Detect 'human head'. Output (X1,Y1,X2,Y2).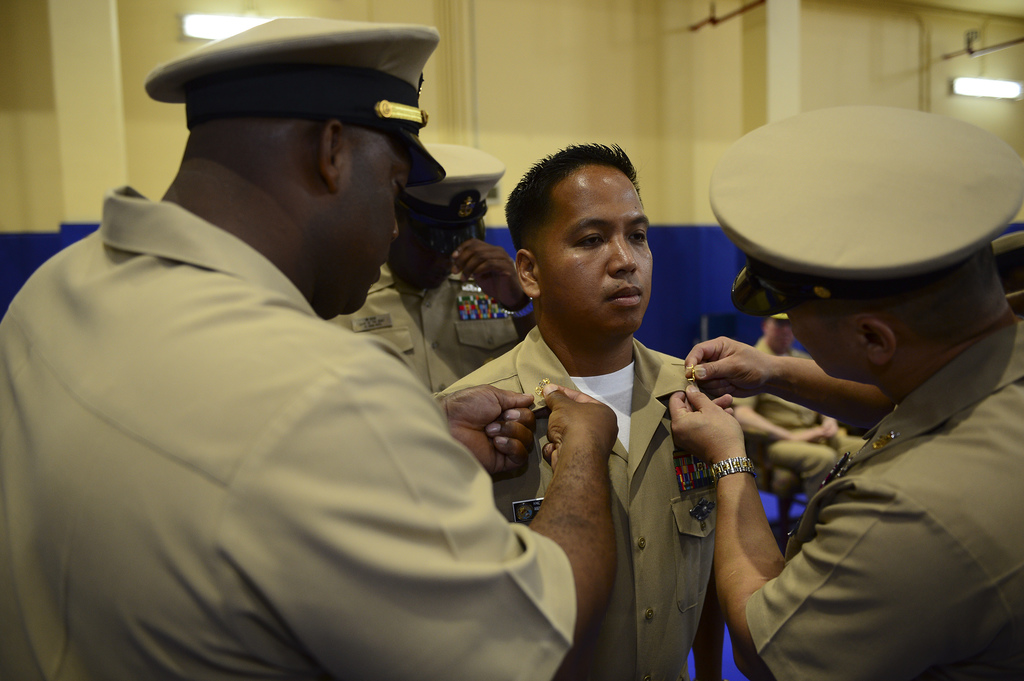
(758,302,797,356).
